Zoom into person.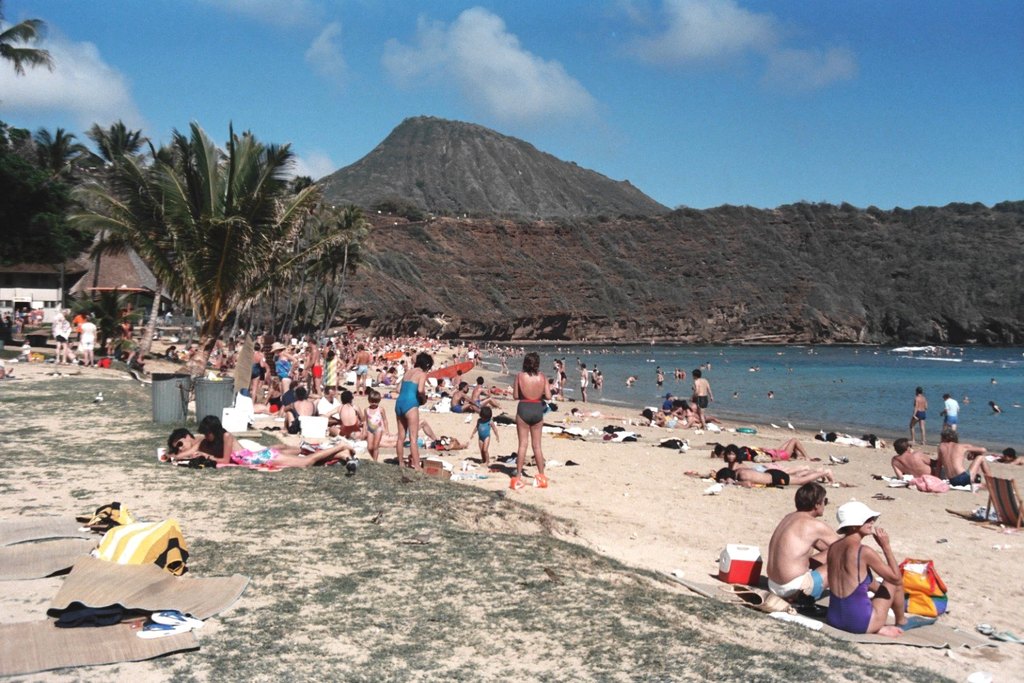
Zoom target: 753,364,760,372.
